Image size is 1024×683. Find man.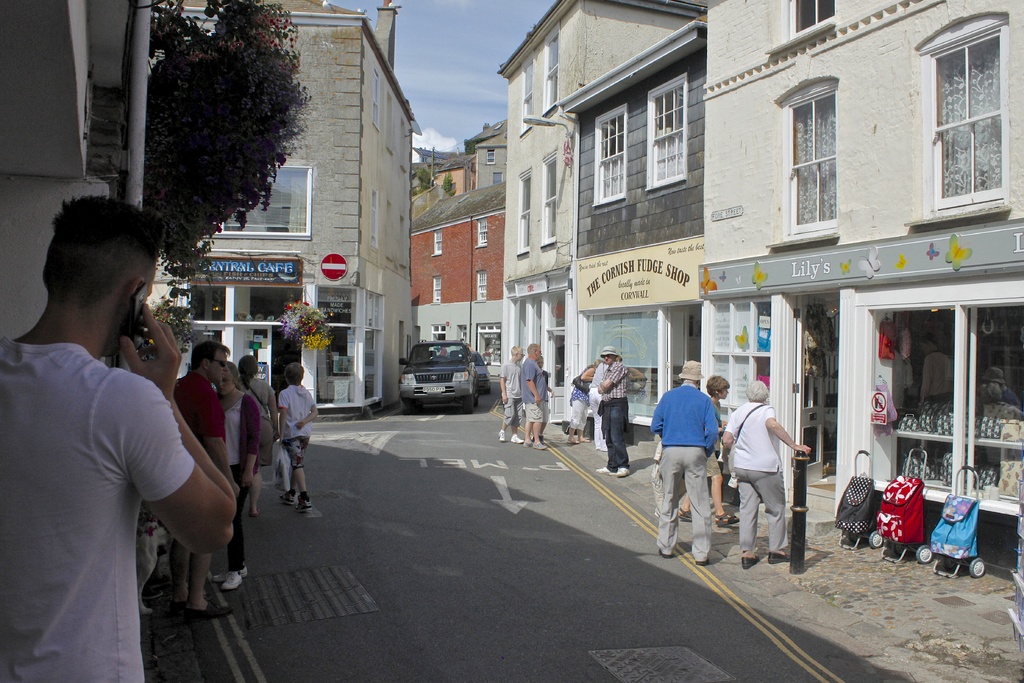
BBox(496, 345, 528, 441).
